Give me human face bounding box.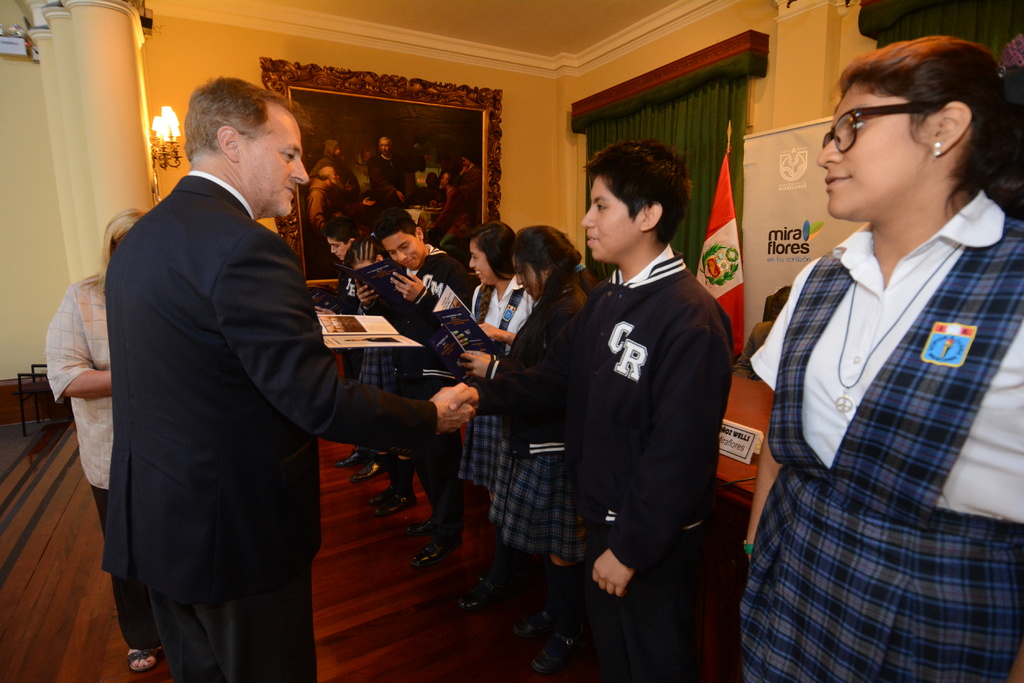
[237, 113, 308, 215].
